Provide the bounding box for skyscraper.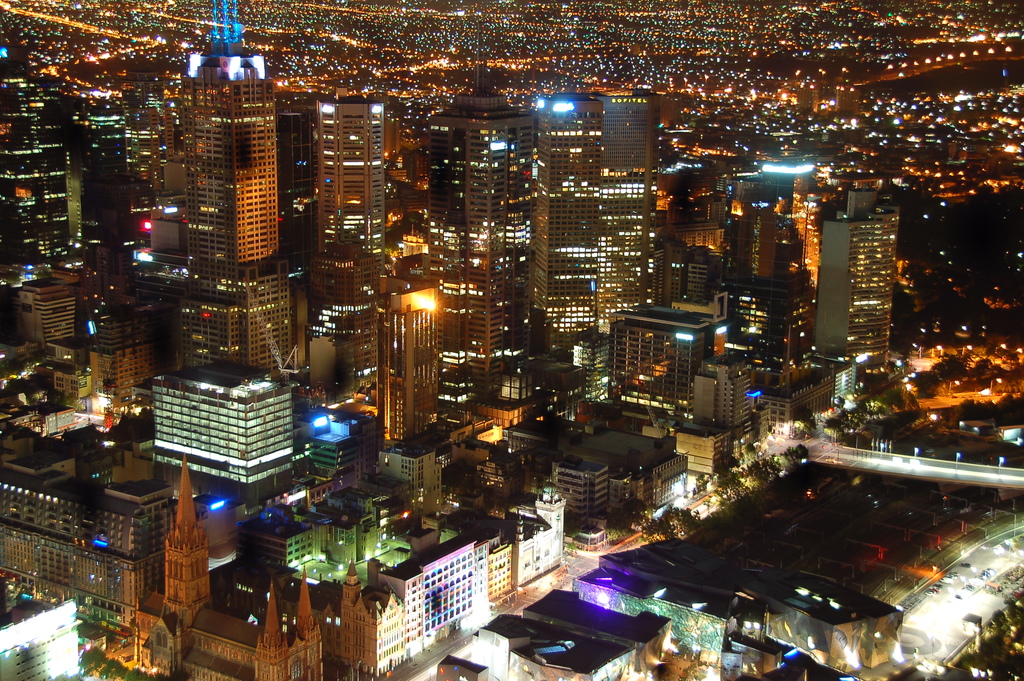
516 87 653 363.
